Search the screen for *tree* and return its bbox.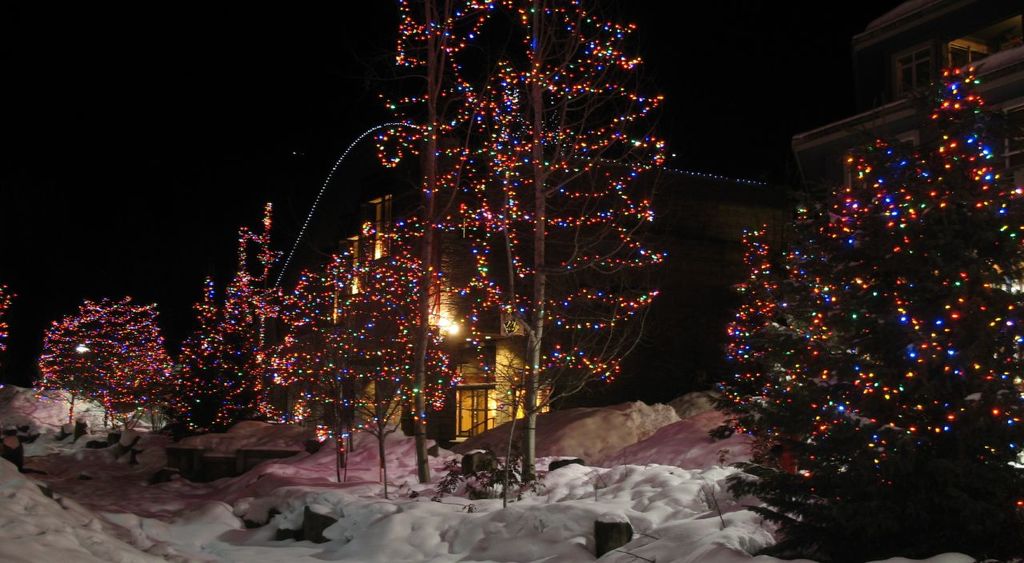
Found: <region>710, 40, 1017, 562</region>.
